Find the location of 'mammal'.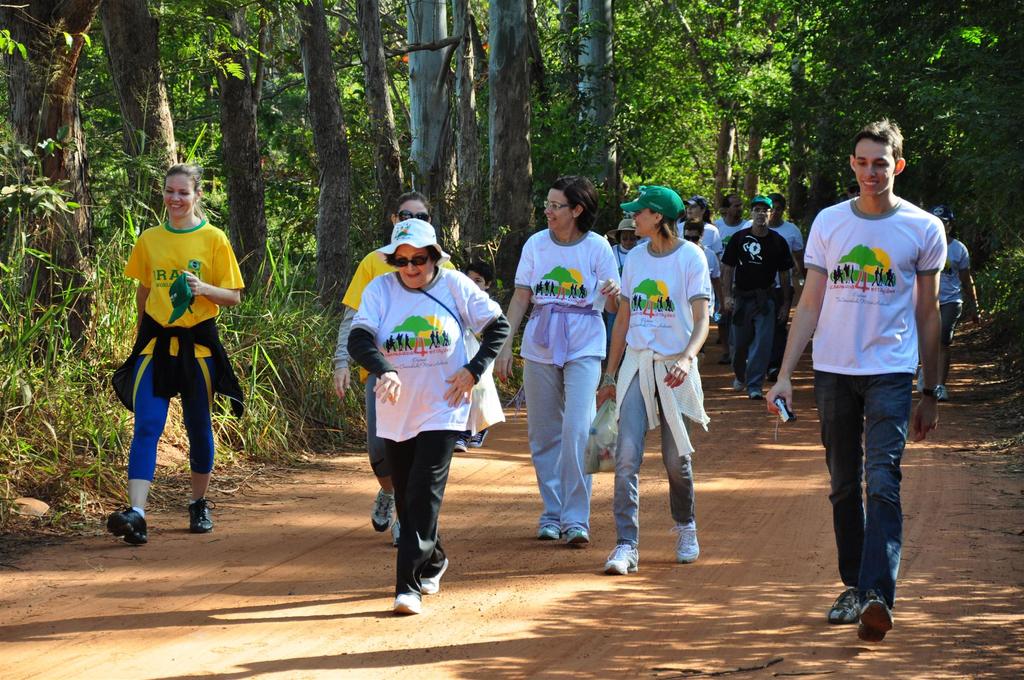
Location: 604, 218, 641, 335.
